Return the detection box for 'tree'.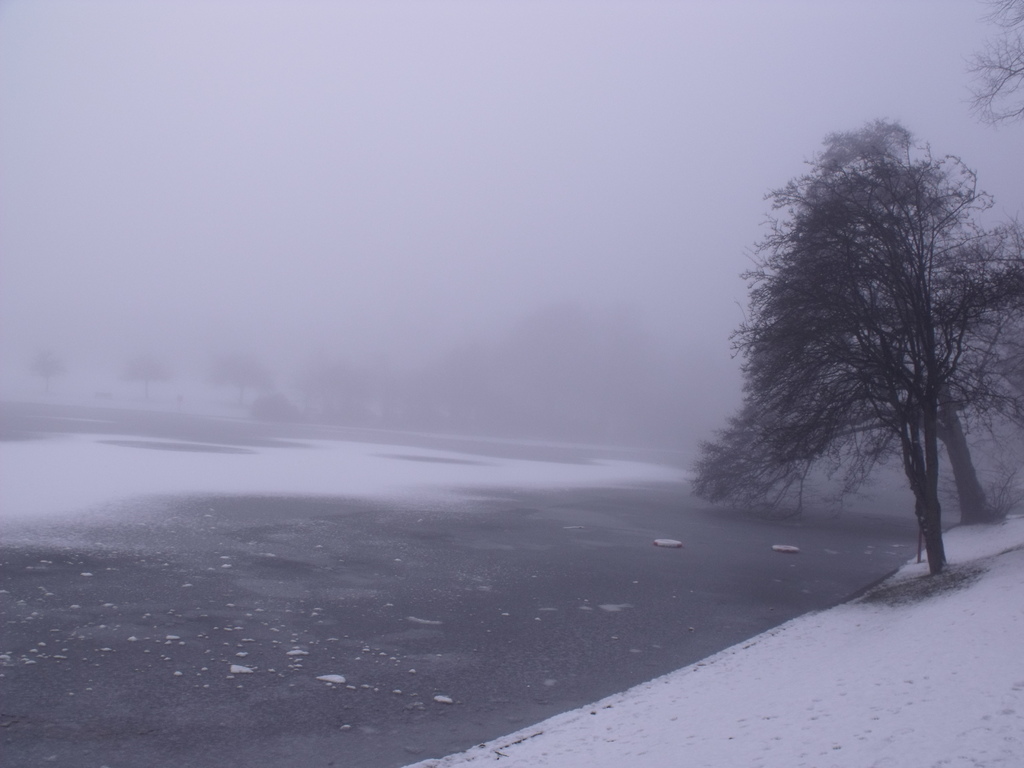
select_region(969, 0, 1023, 127).
